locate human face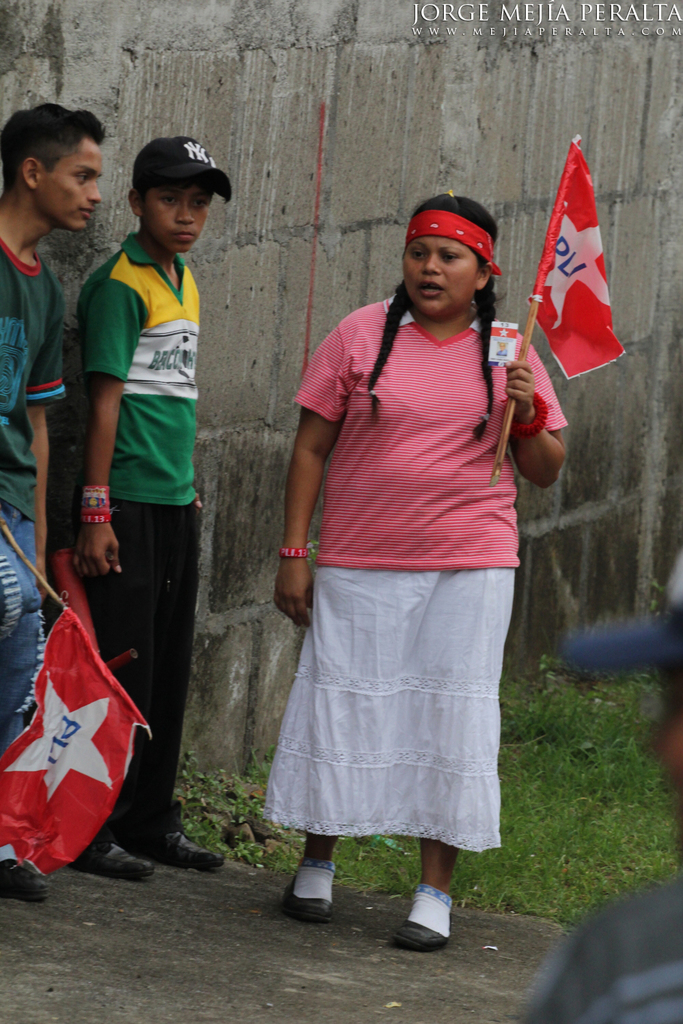
(left=38, top=139, right=100, bottom=225)
